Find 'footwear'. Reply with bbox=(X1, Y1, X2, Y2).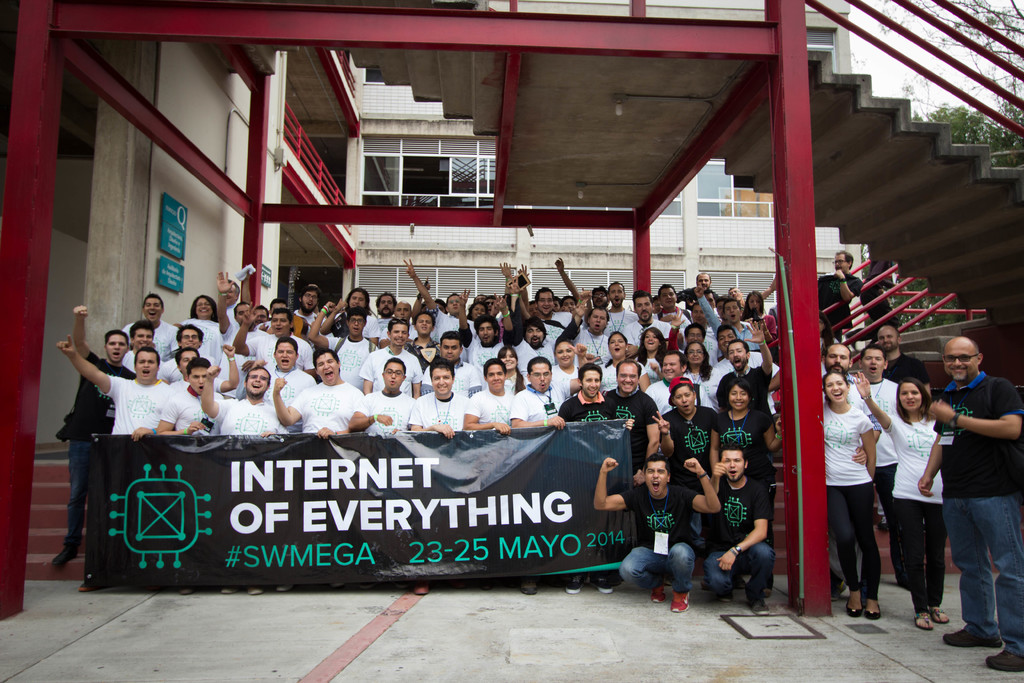
bbox=(413, 585, 430, 595).
